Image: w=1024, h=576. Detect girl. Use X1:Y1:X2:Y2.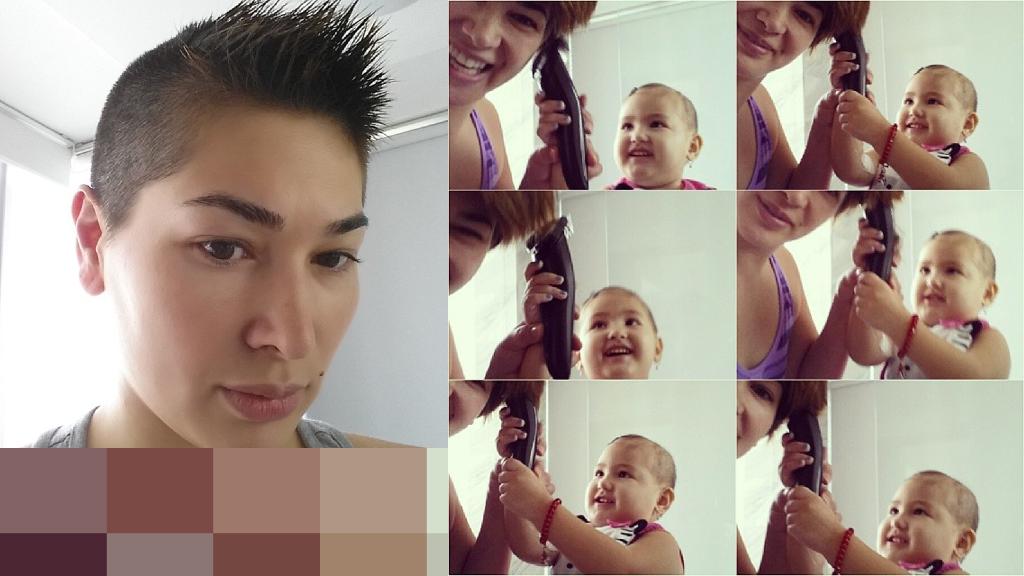
777:431:979:575.
